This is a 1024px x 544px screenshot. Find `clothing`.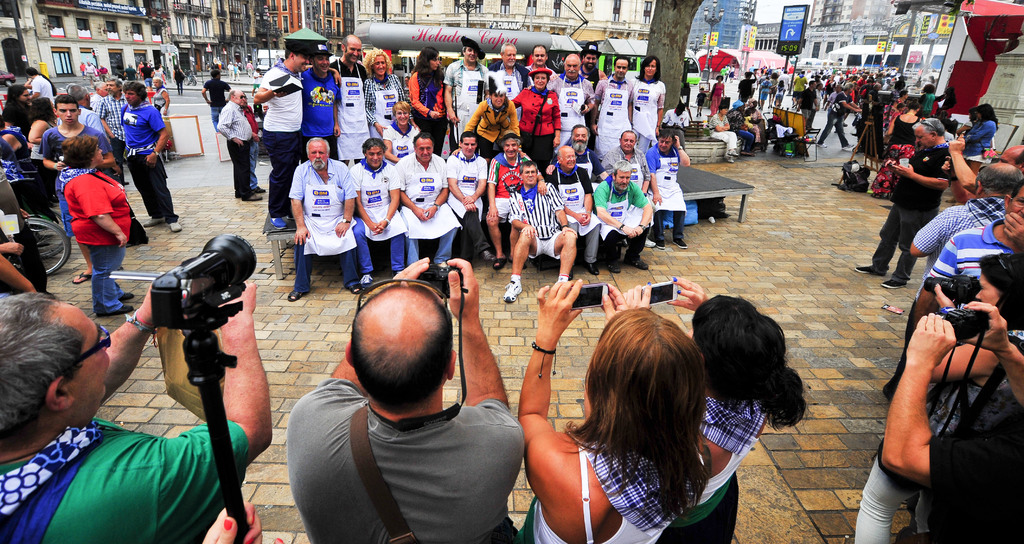
Bounding box: x1=869 y1=141 x2=956 y2=280.
